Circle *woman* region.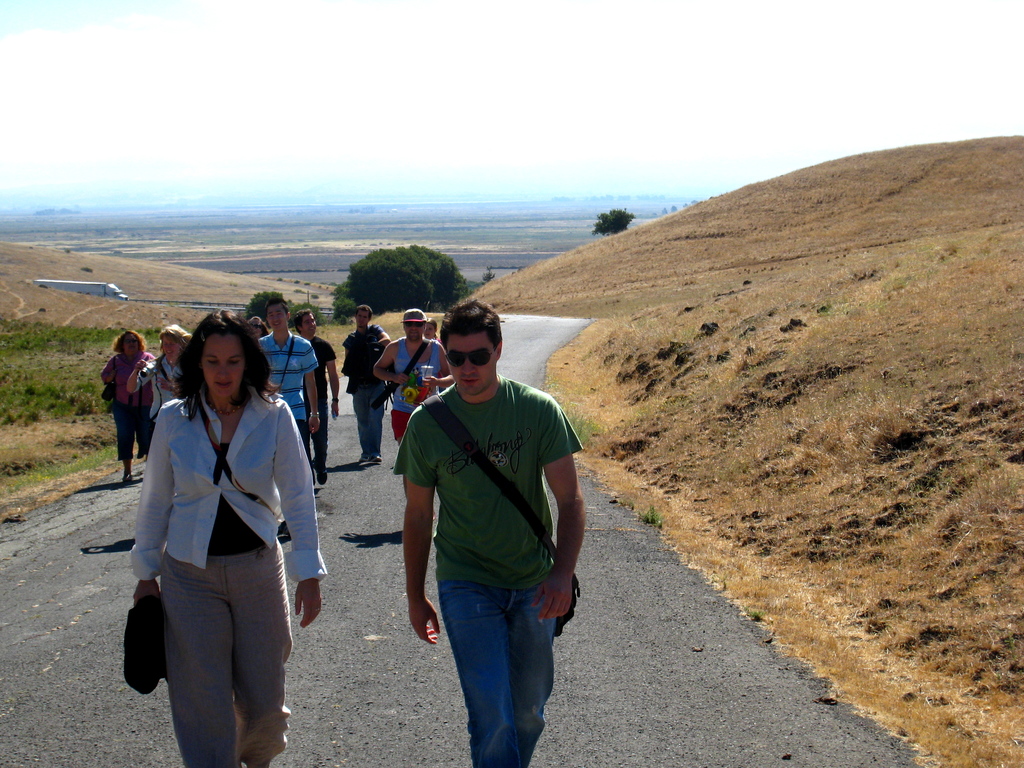
Region: (left=104, top=330, right=153, bottom=479).
